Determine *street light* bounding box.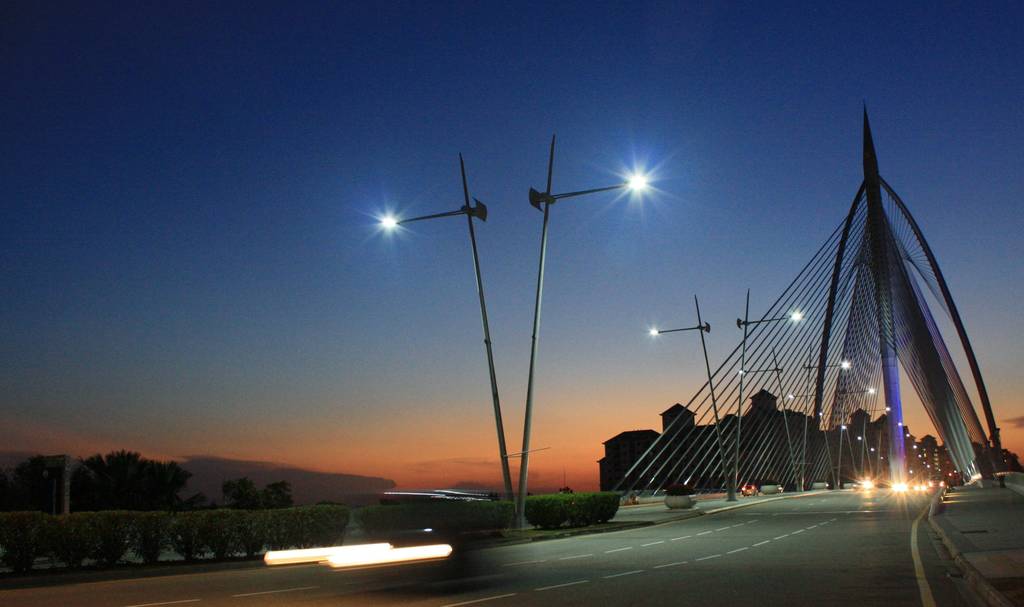
Determined: x1=857 y1=401 x2=888 y2=461.
